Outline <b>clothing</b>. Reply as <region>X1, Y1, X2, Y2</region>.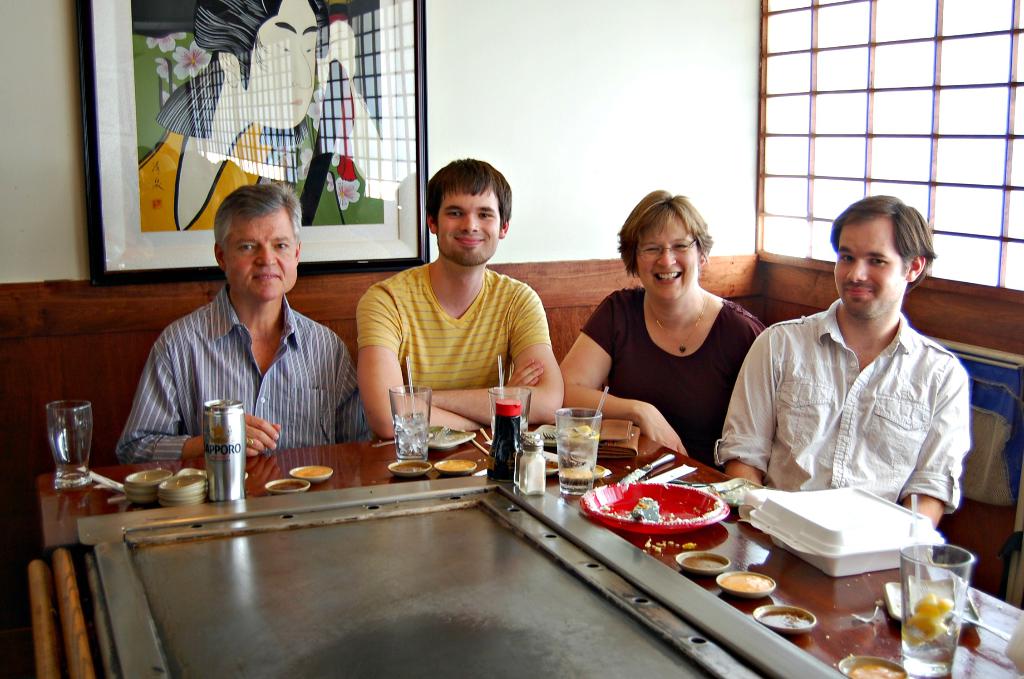
<region>351, 261, 550, 393</region>.
